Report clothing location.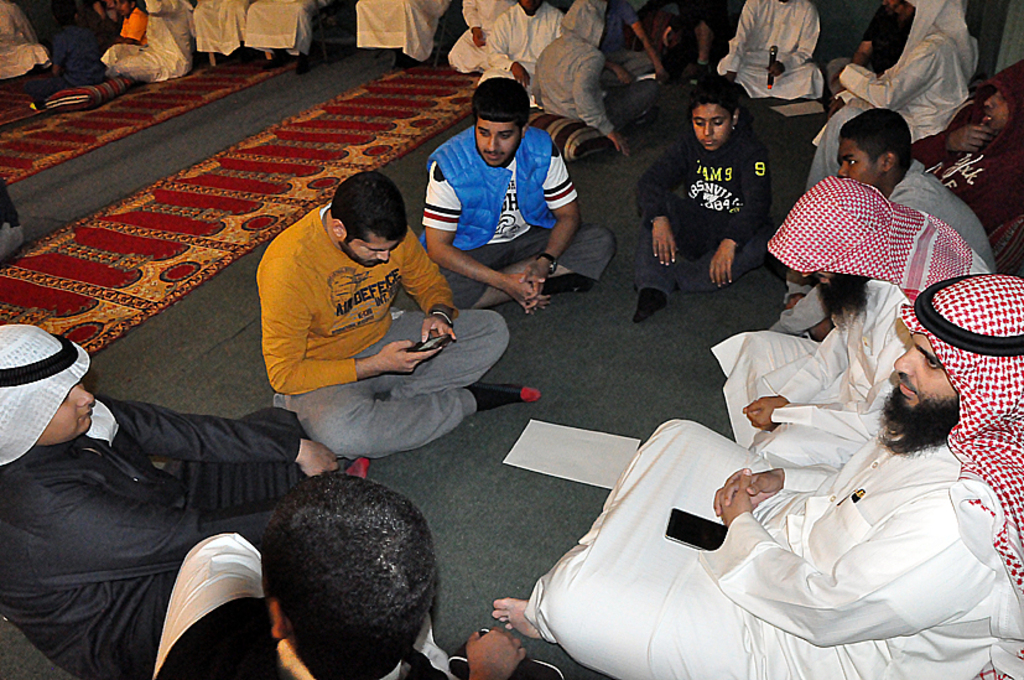
Report: region(480, 0, 565, 99).
